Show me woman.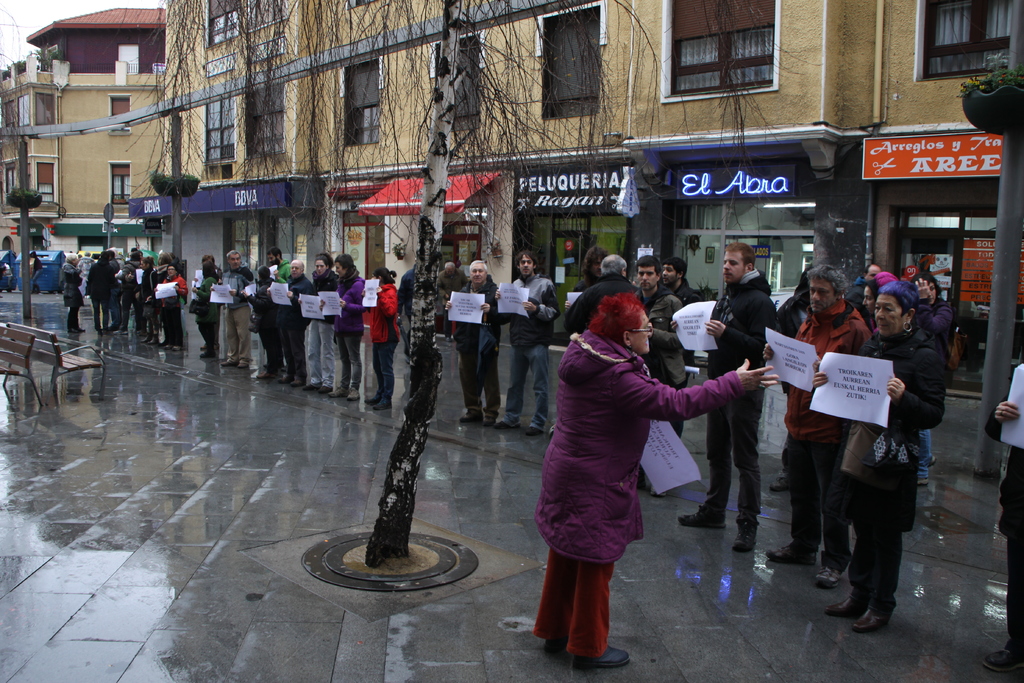
woman is here: (x1=138, y1=253, x2=159, y2=347).
